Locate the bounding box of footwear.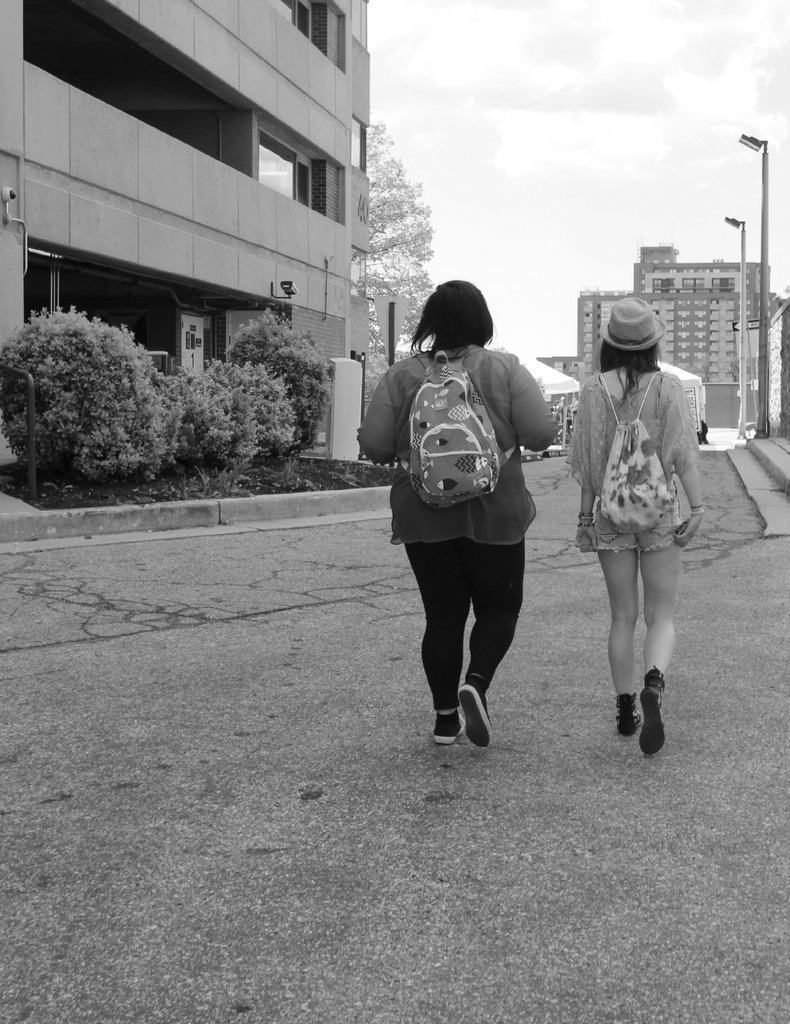
Bounding box: crop(431, 711, 463, 746).
